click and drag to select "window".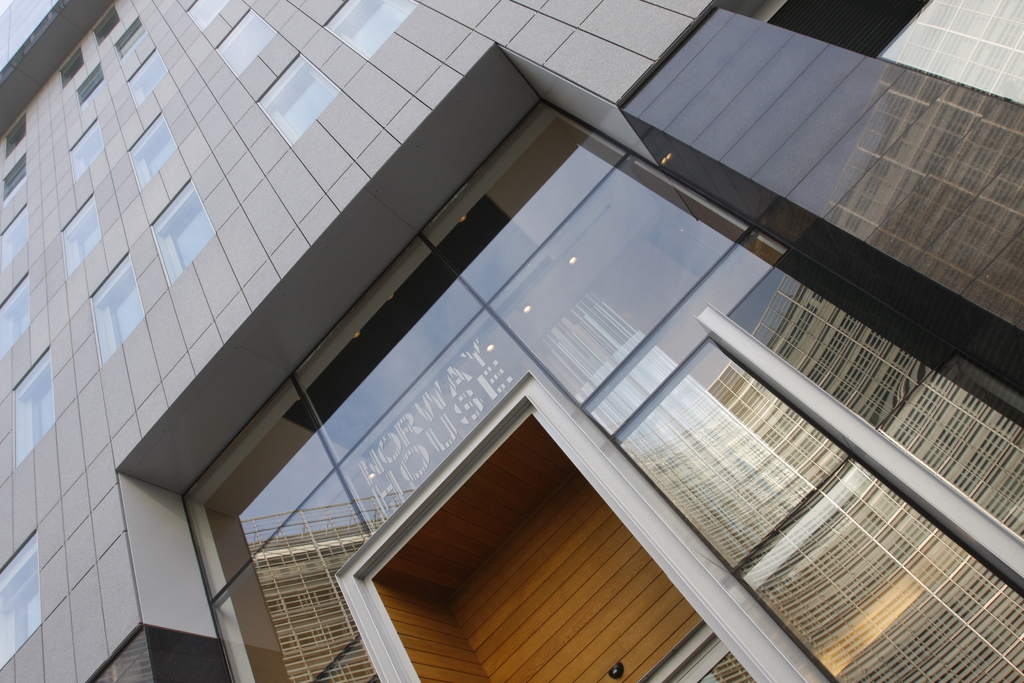
Selection: [94,7,119,47].
